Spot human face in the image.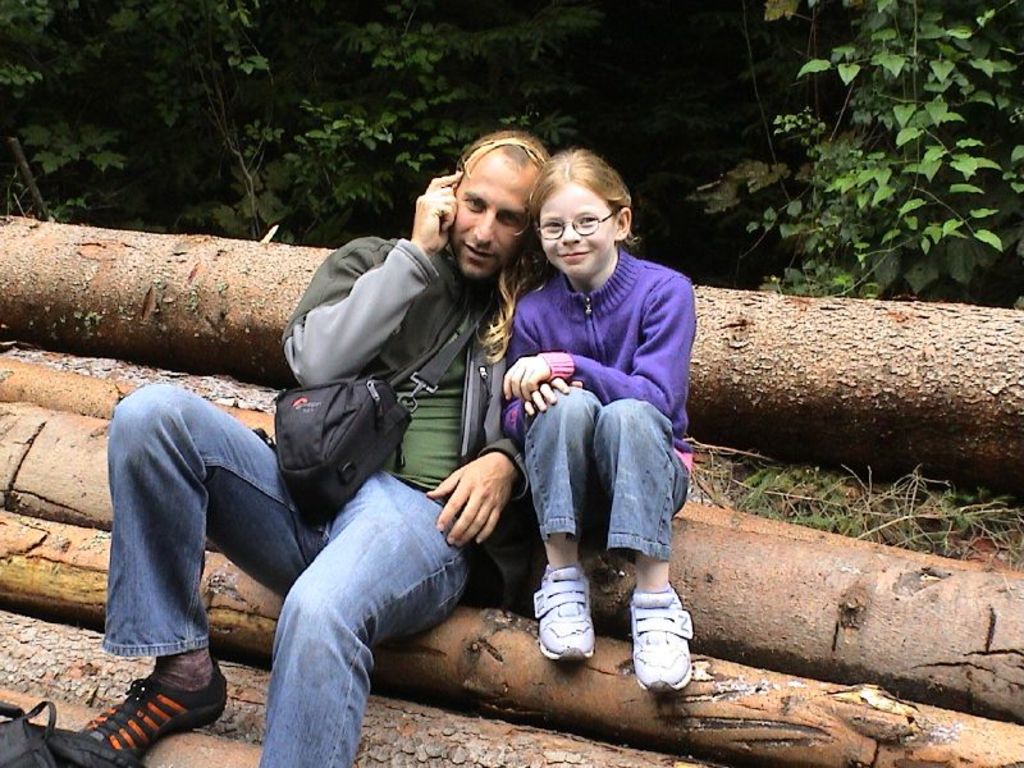
human face found at crop(457, 151, 543, 279).
